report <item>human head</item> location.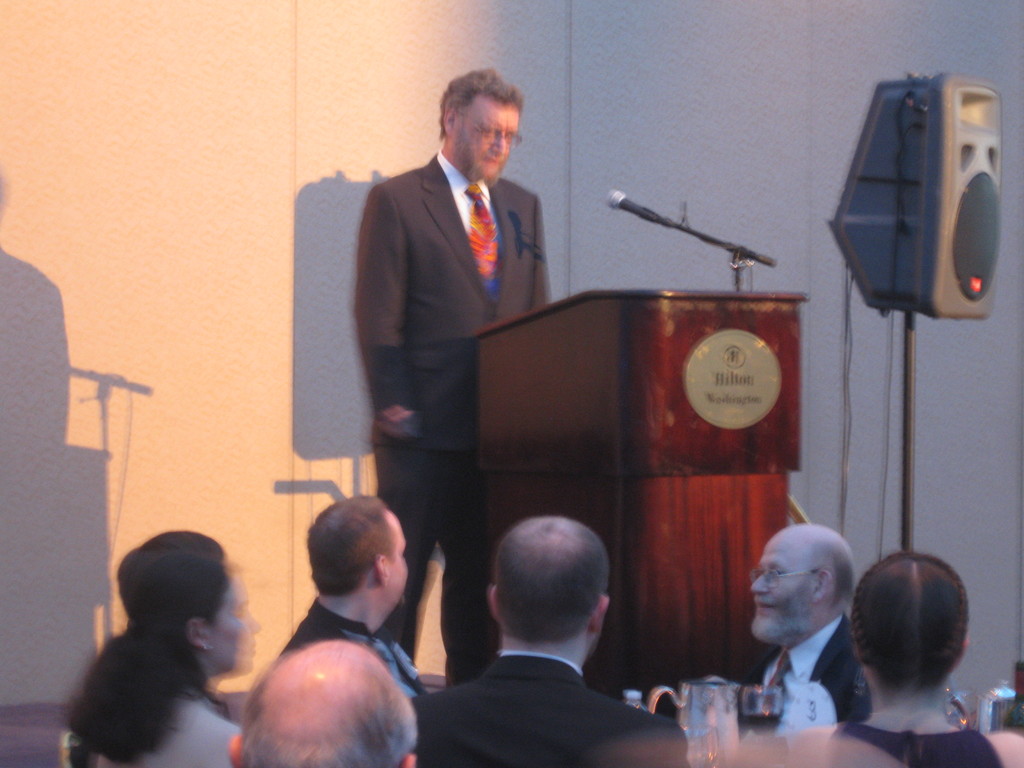
Report: 116:533:244:676.
